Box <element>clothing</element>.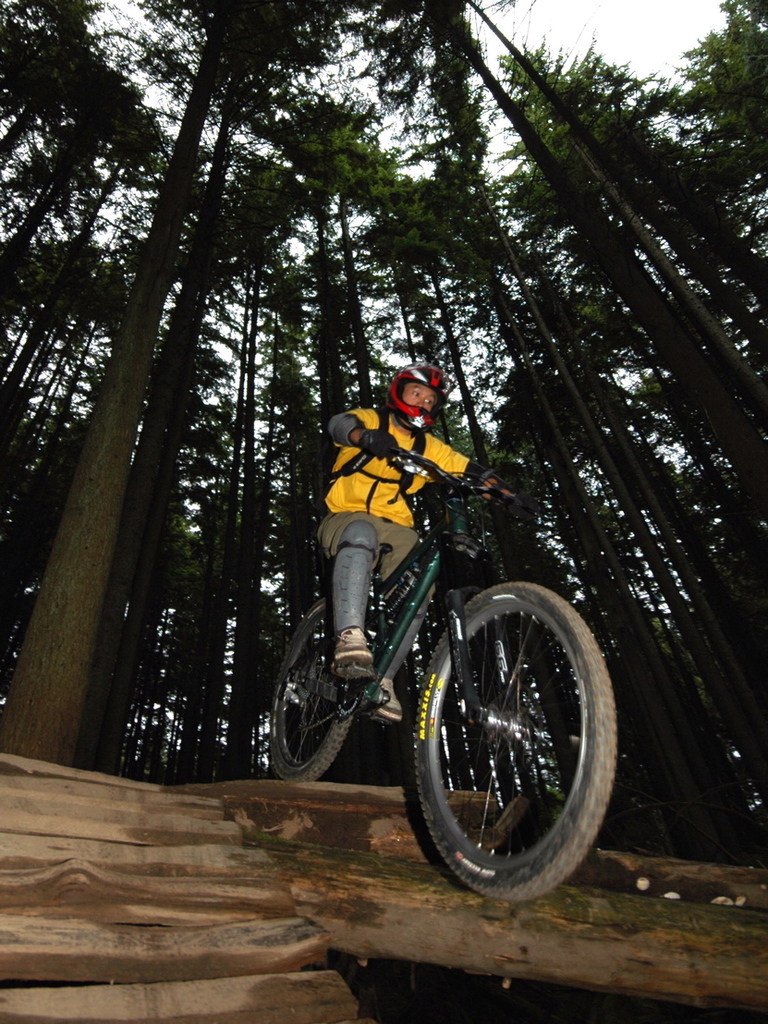
pyautogui.locateOnScreen(317, 405, 472, 639).
